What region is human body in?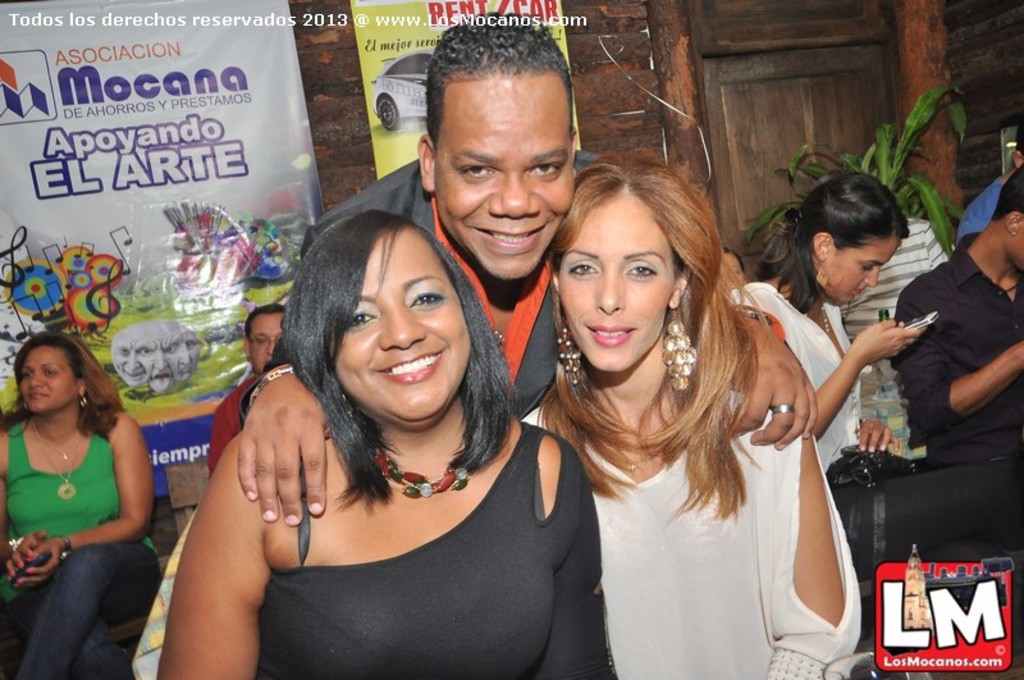
<box>206,376,252,490</box>.
